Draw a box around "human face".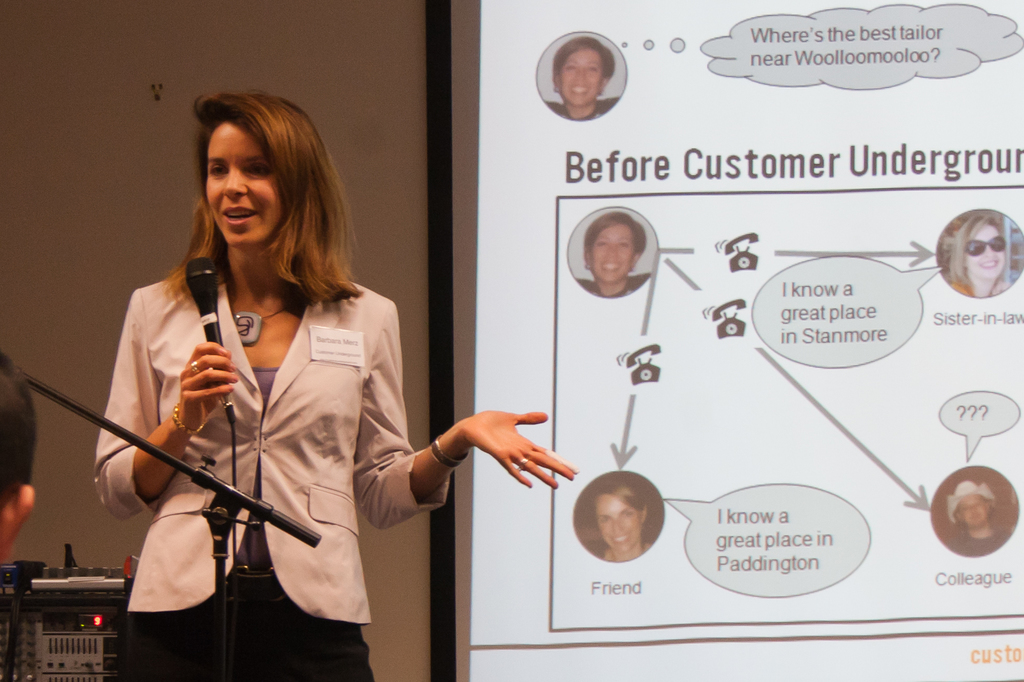
select_region(965, 225, 1006, 277).
